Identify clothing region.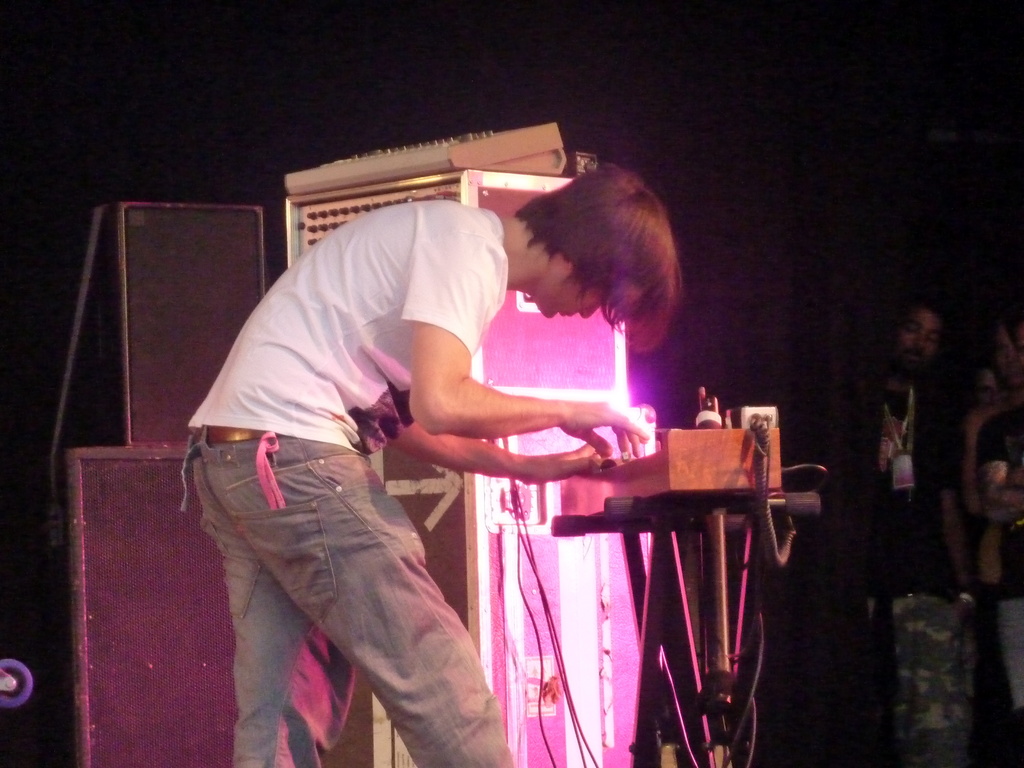
Region: 178/199/515/767.
